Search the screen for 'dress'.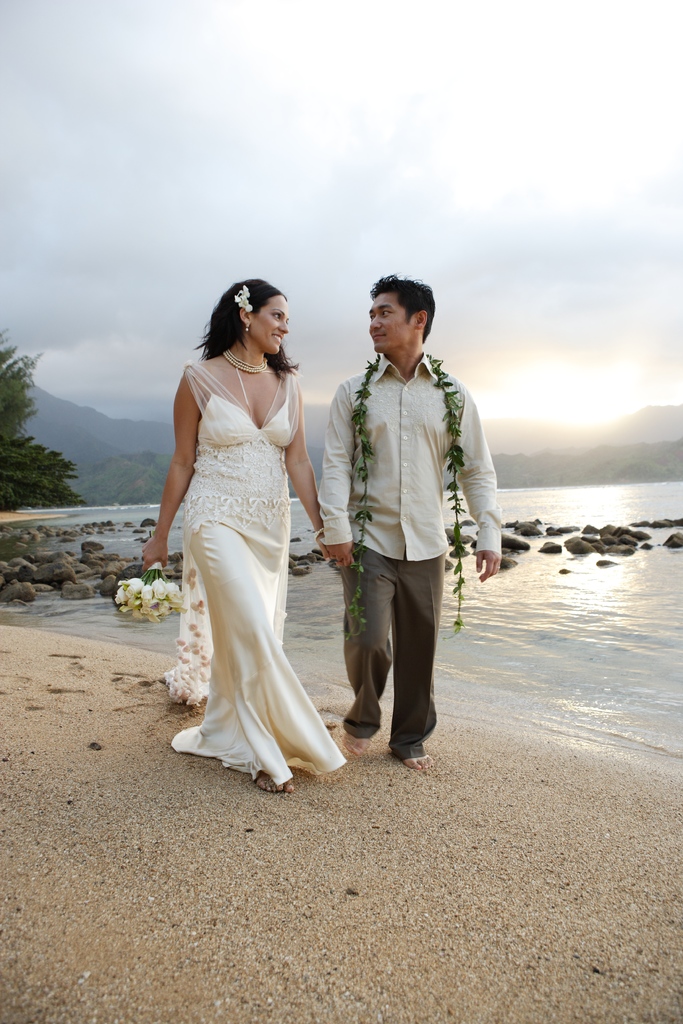
Found at x1=157, y1=368, x2=351, y2=797.
